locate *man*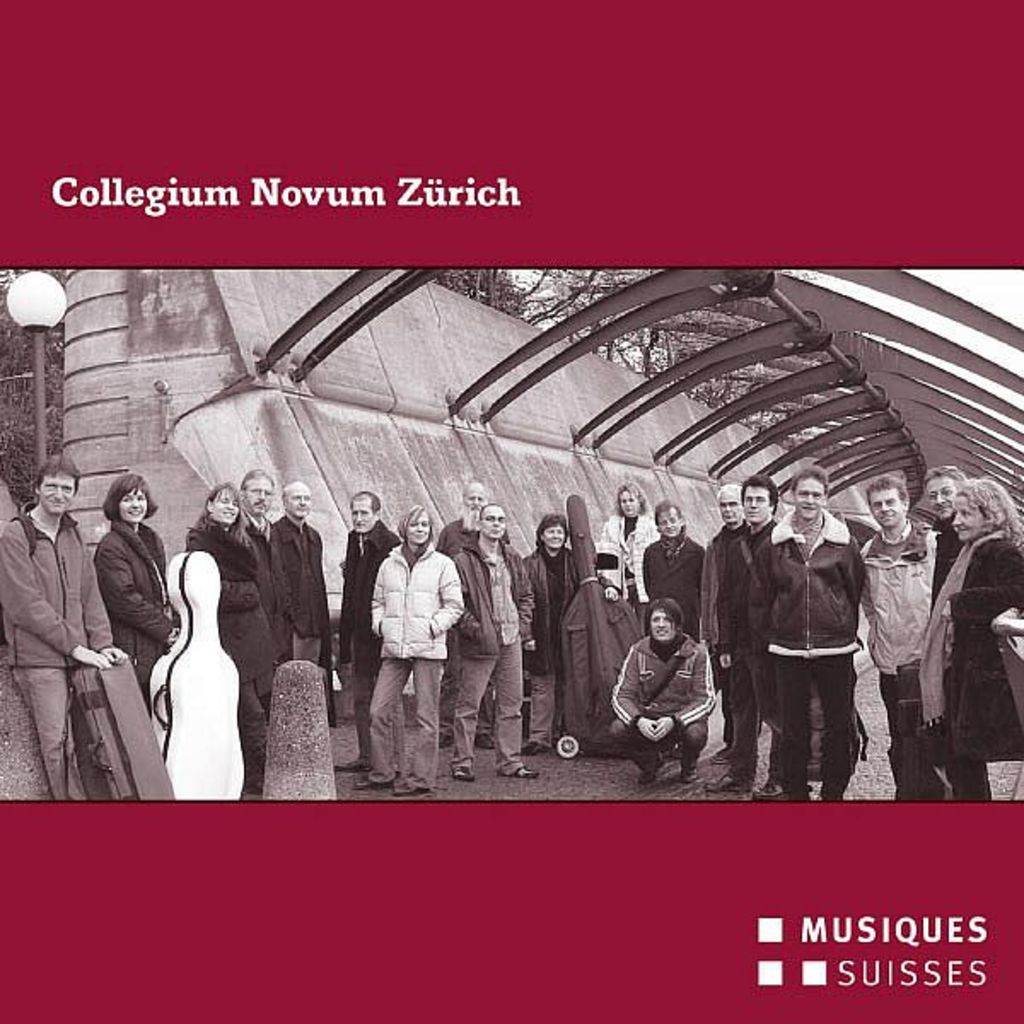
749,471,872,812
